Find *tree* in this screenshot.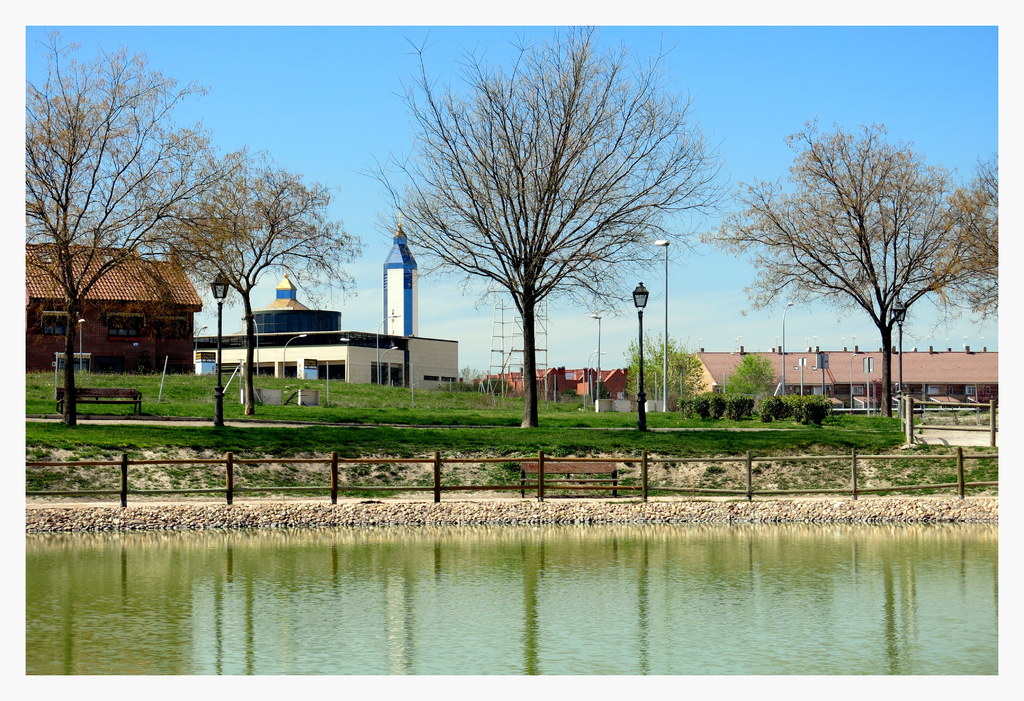
The bounding box for *tree* is (left=151, top=158, right=368, bottom=424).
